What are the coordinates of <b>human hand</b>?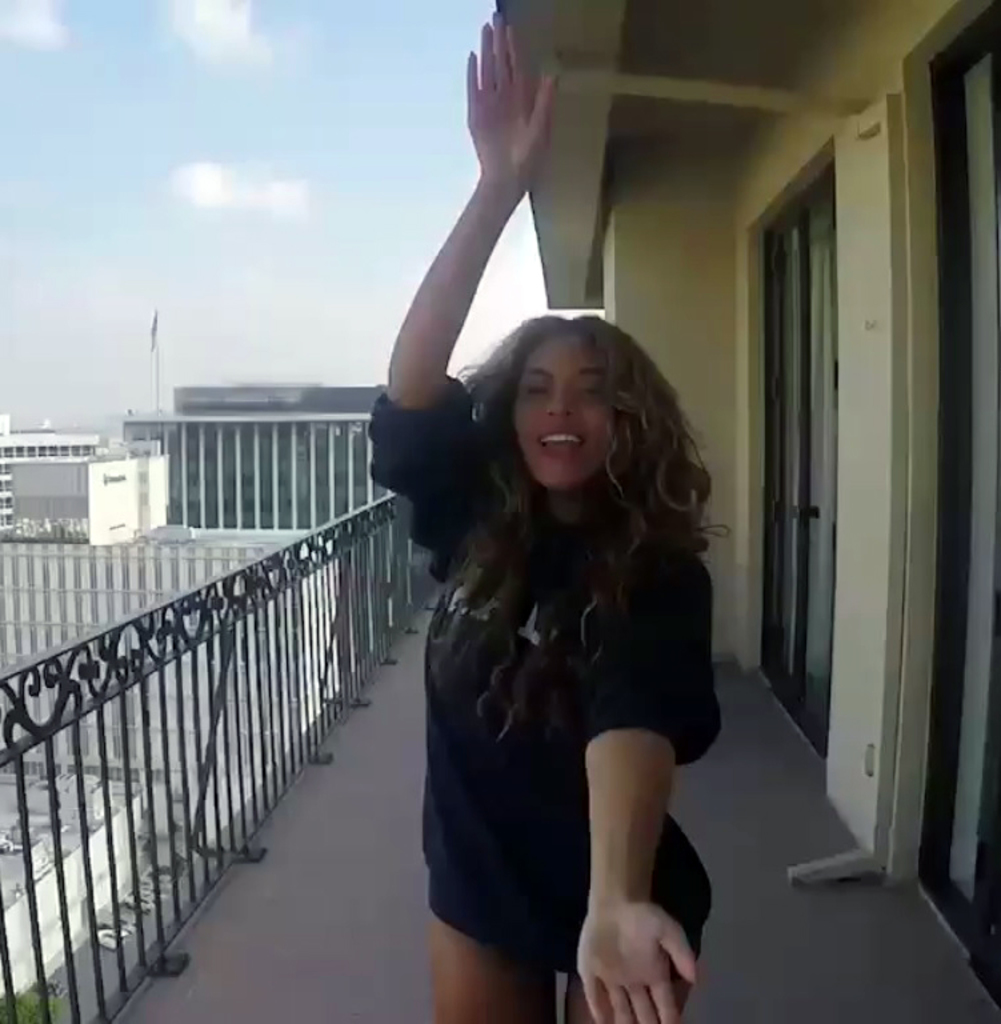
x1=468 y1=19 x2=581 y2=176.
